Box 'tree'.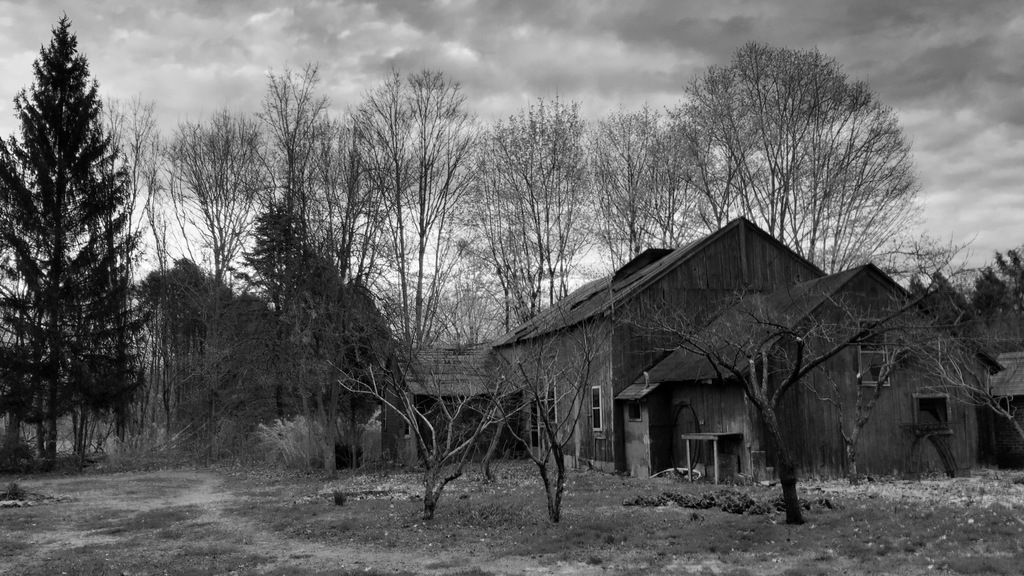
<bbox>131, 252, 234, 435</bbox>.
